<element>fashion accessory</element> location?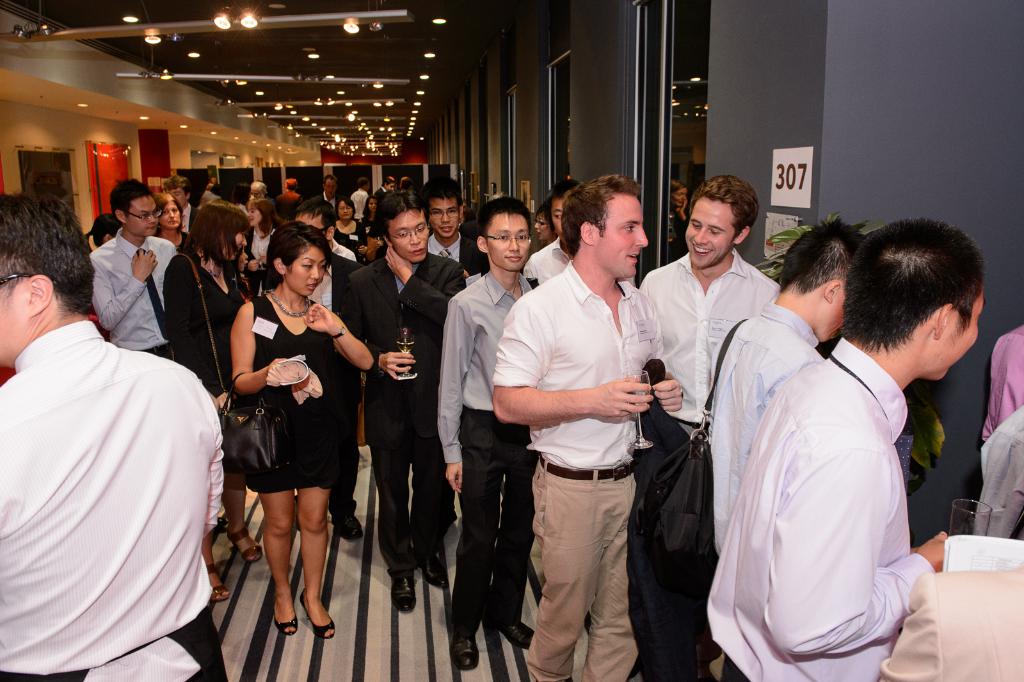
select_region(216, 364, 278, 474)
